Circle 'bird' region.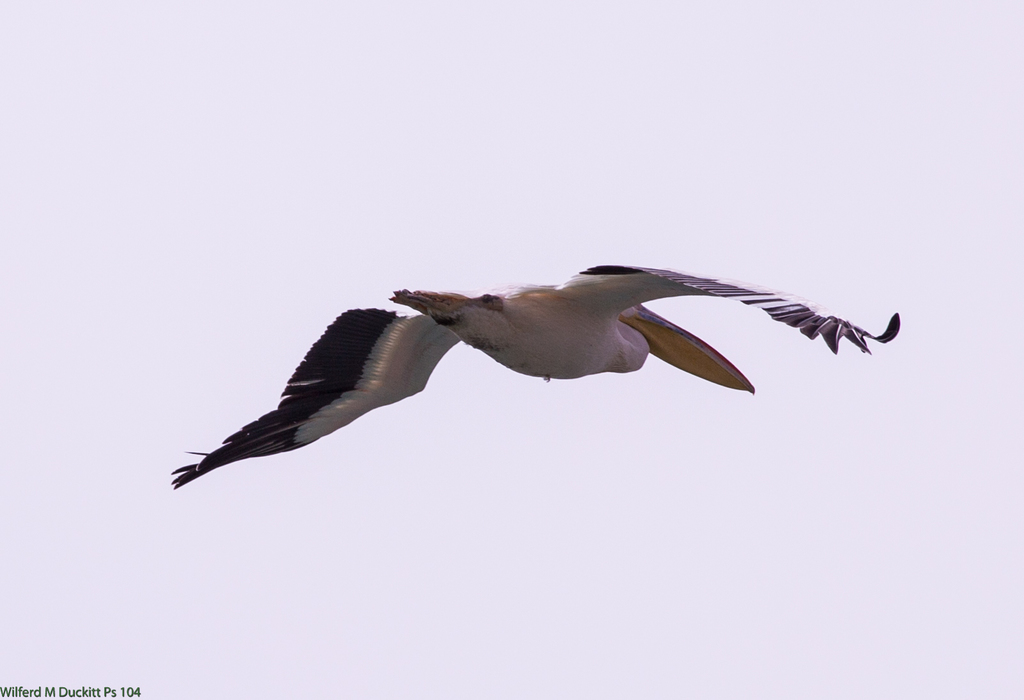
Region: x1=221 y1=277 x2=865 y2=509.
